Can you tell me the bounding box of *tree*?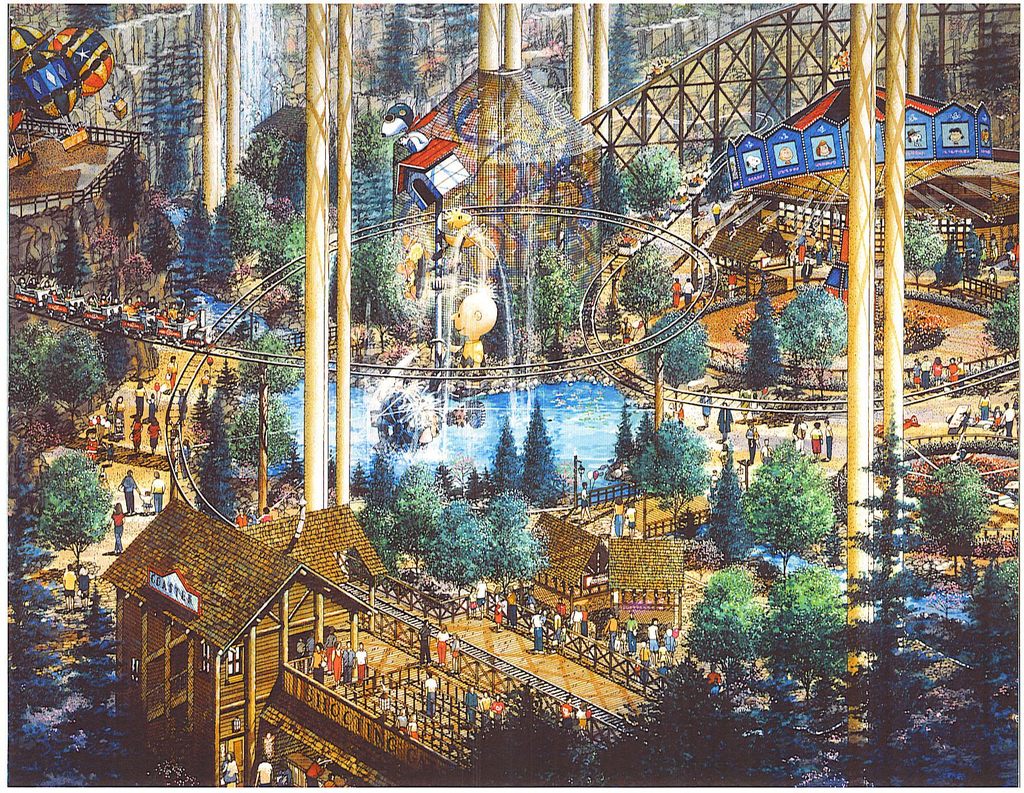
(x1=589, y1=658, x2=808, y2=792).
